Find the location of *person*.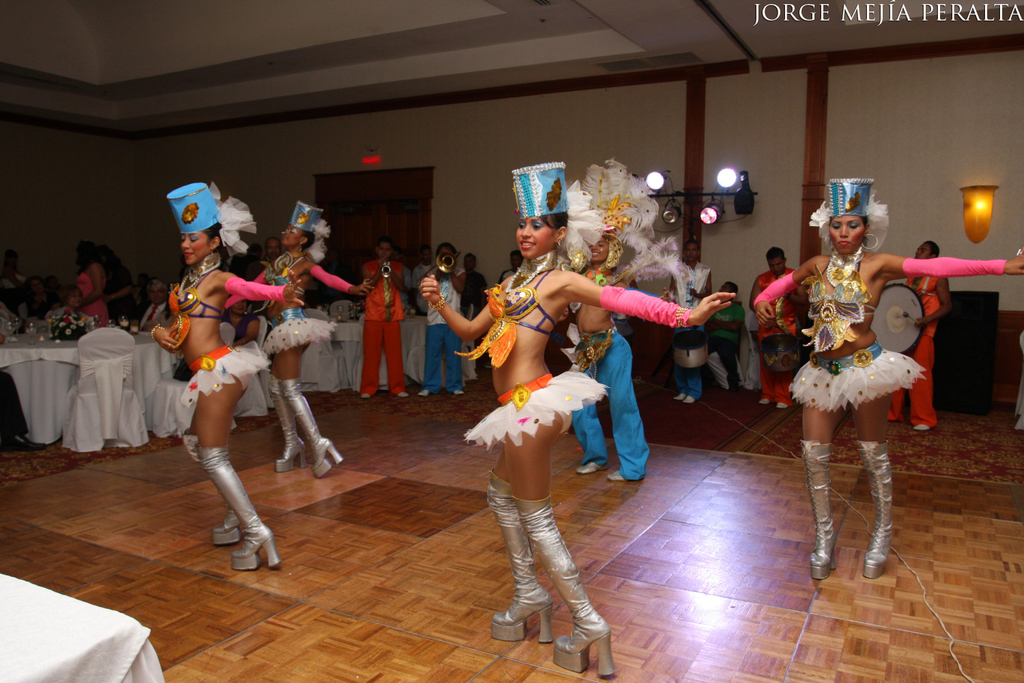
Location: <box>41,290,90,331</box>.
